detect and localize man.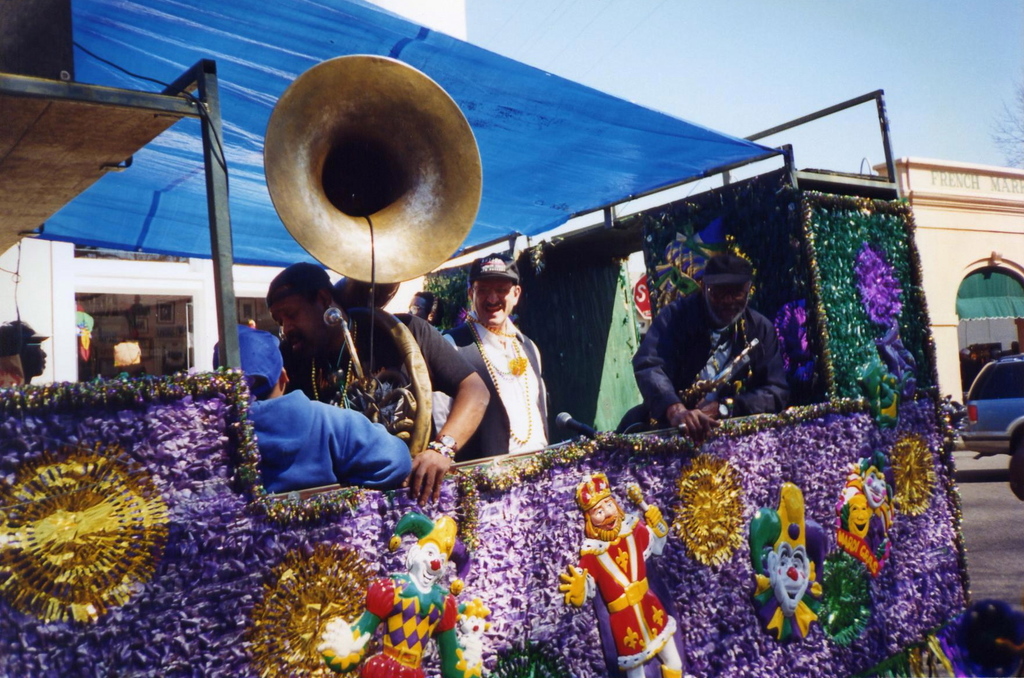
Localized at <bbox>556, 471, 686, 677</bbox>.
